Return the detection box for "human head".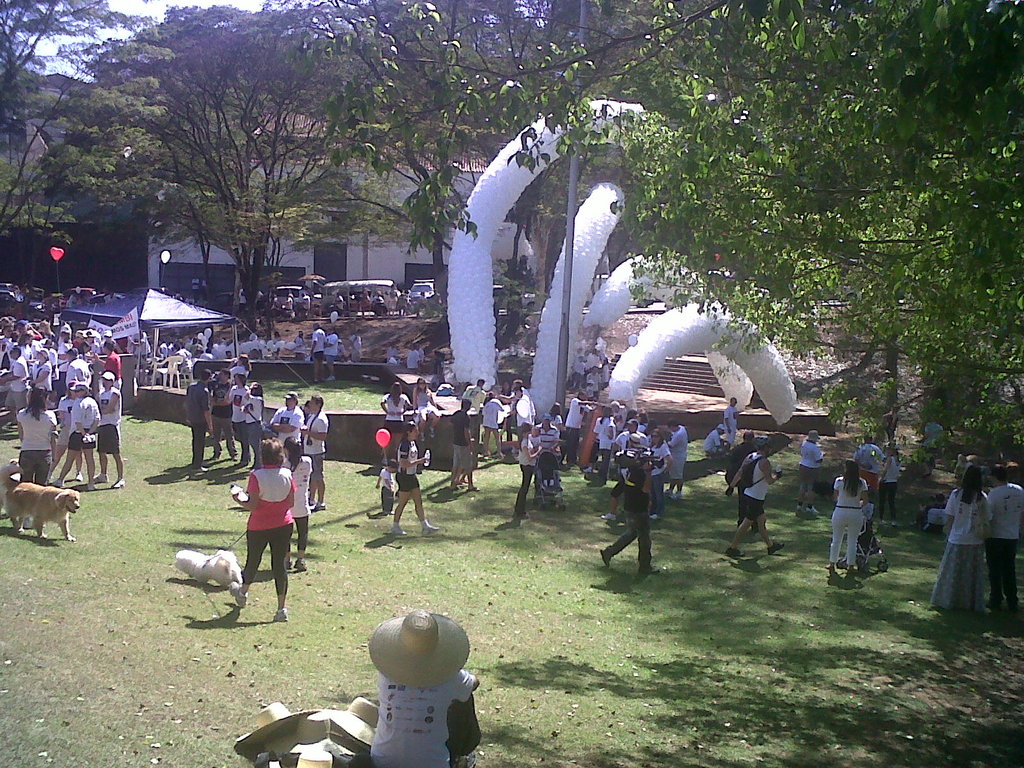
pyautogui.locateOnScreen(844, 460, 862, 477).
